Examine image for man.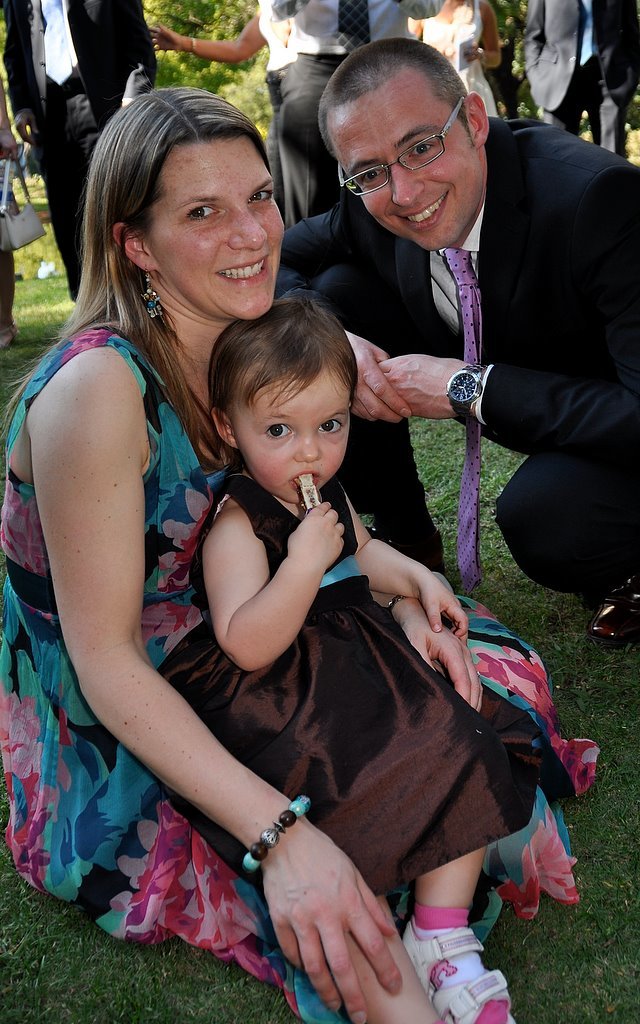
Examination result: [272, 27, 639, 653].
